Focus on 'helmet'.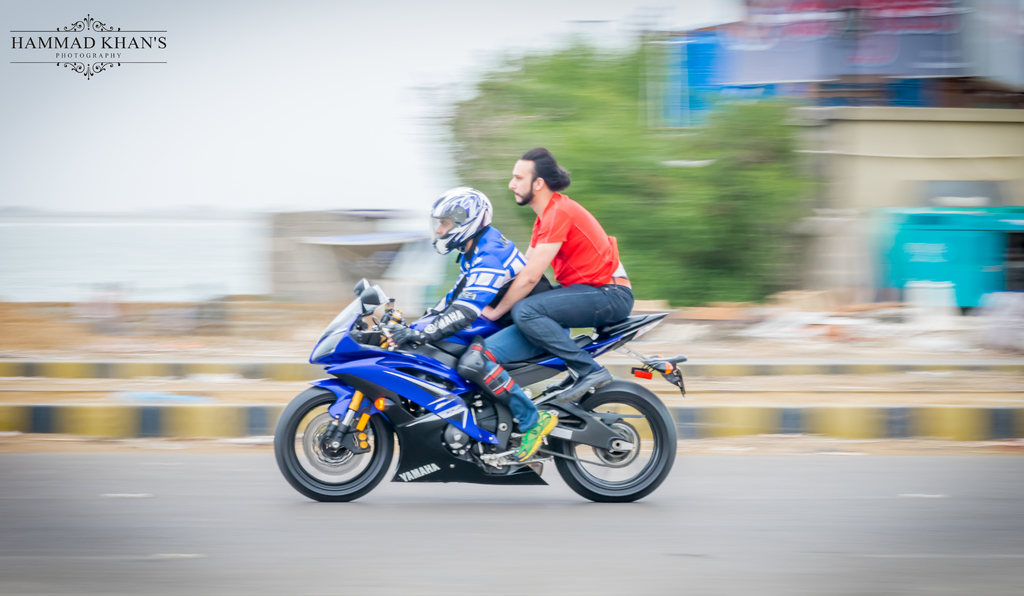
Focused at 424/187/490/252.
